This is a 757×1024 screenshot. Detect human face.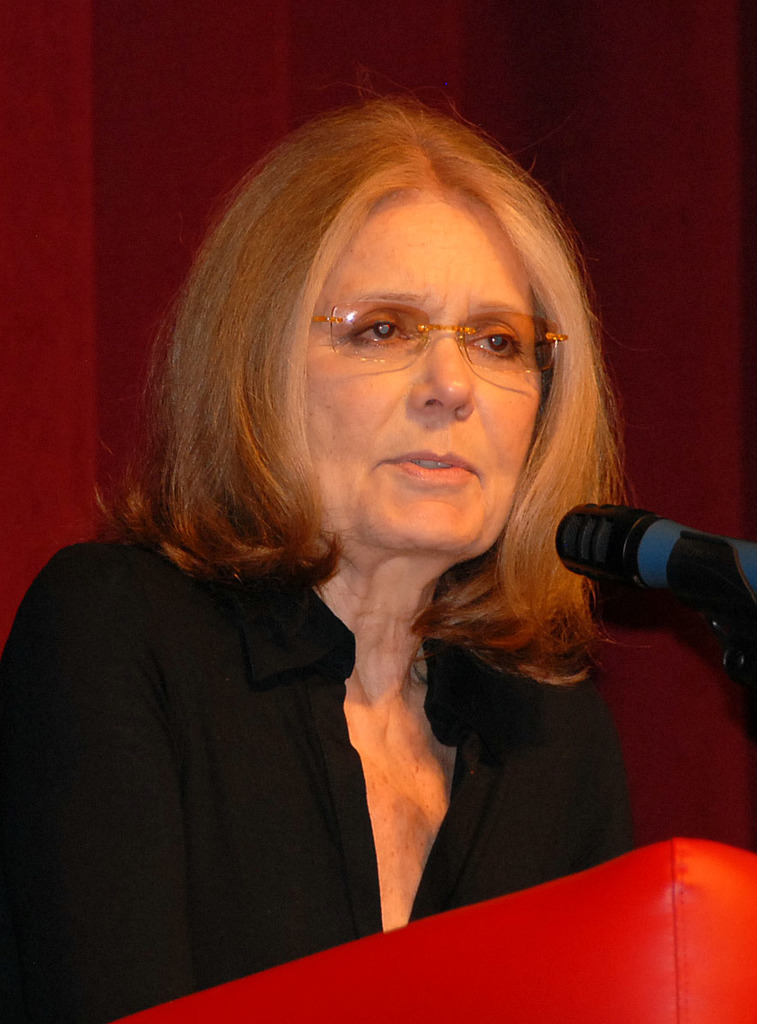
{"left": 299, "top": 170, "right": 555, "bottom": 563}.
